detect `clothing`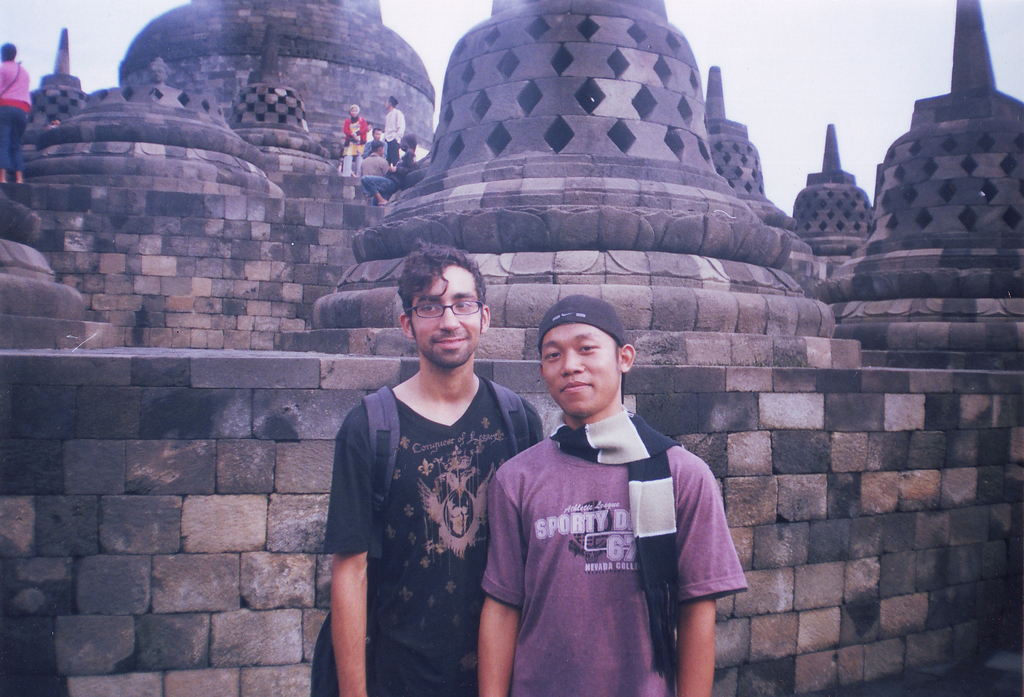
<bbox>362, 142, 386, 155</bbox>
